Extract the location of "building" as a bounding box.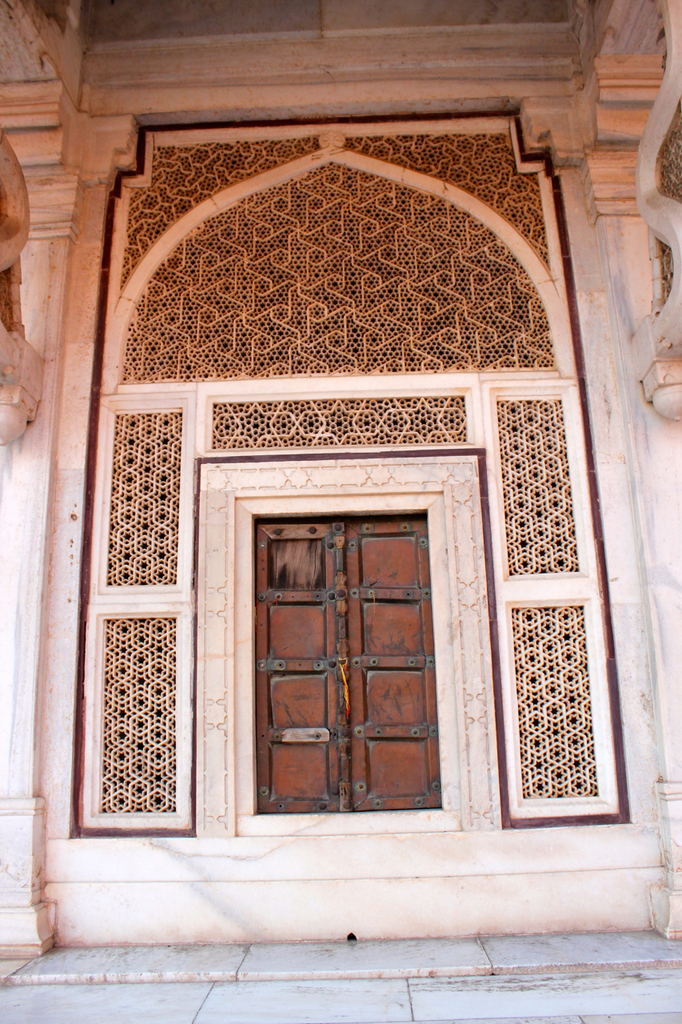
<bbox>0, 0, 681, 954</bbox>.
